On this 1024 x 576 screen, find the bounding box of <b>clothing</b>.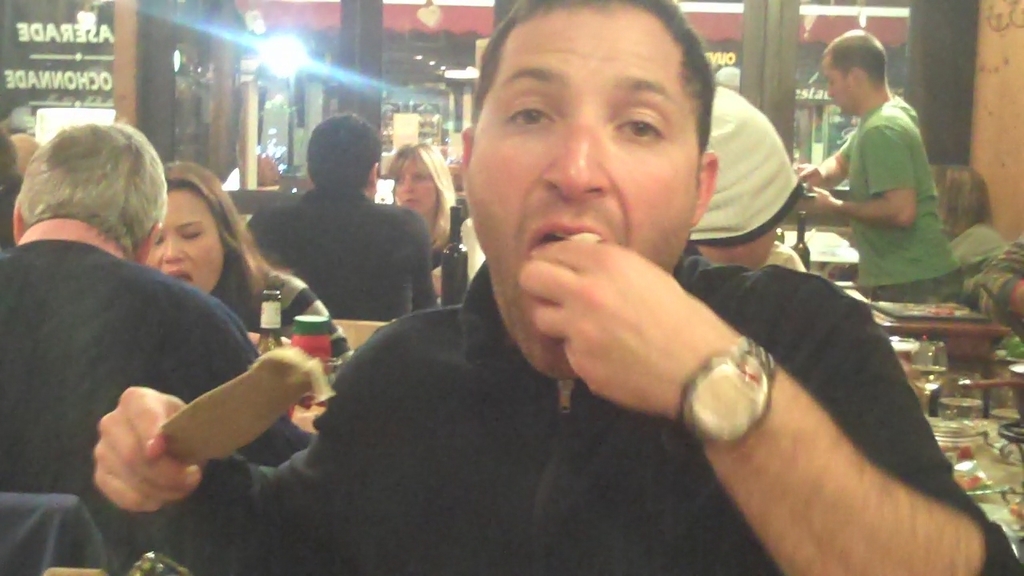
Bounding box: <region>955, 234, 1023, 332</region>.
